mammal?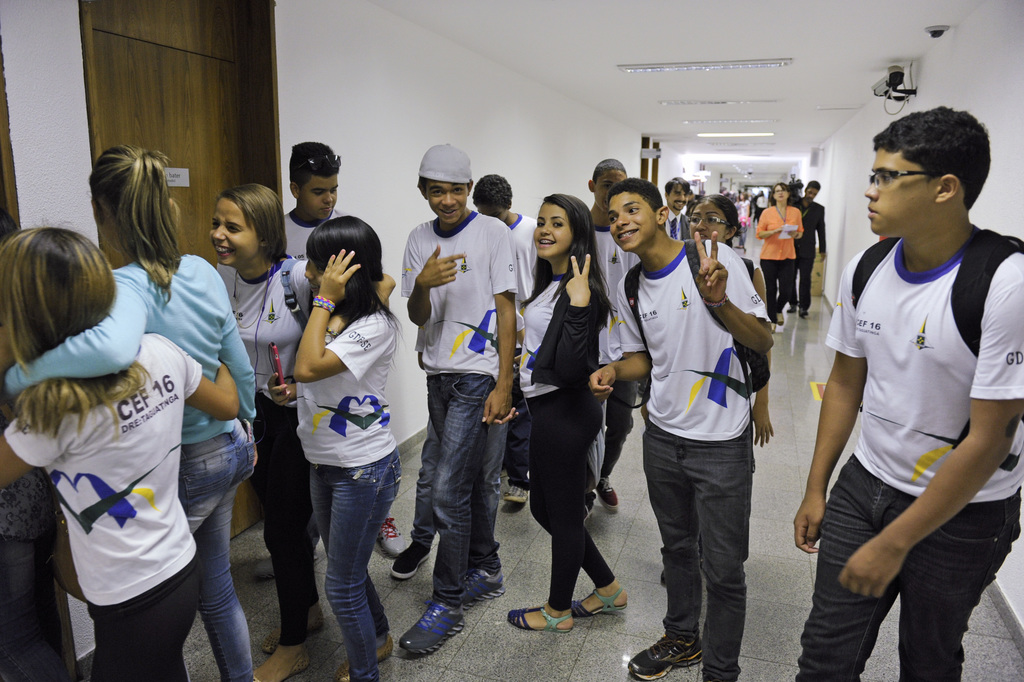
{"x1": 406, "y1": 142, "x2": 523, "y2": 658}
